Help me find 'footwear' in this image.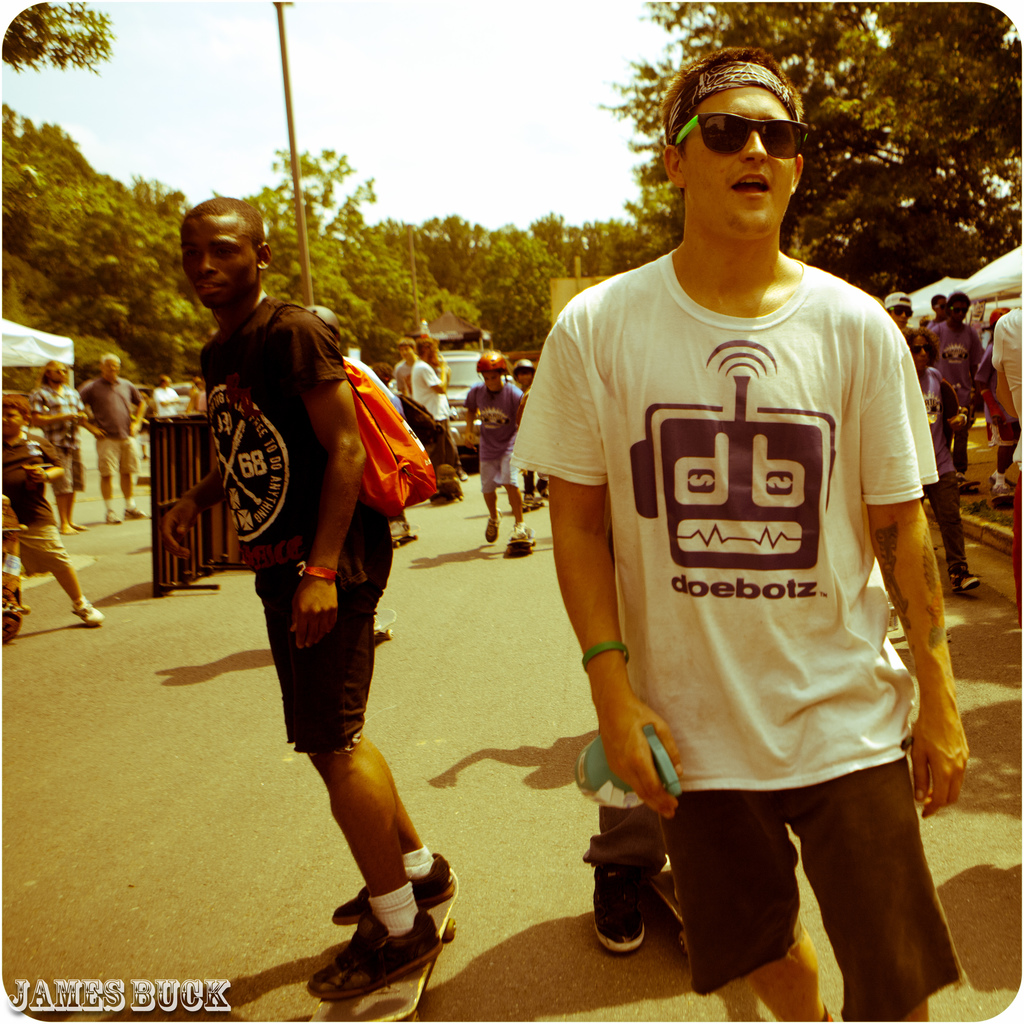
Found it: box(948, 566, 988, 595).
